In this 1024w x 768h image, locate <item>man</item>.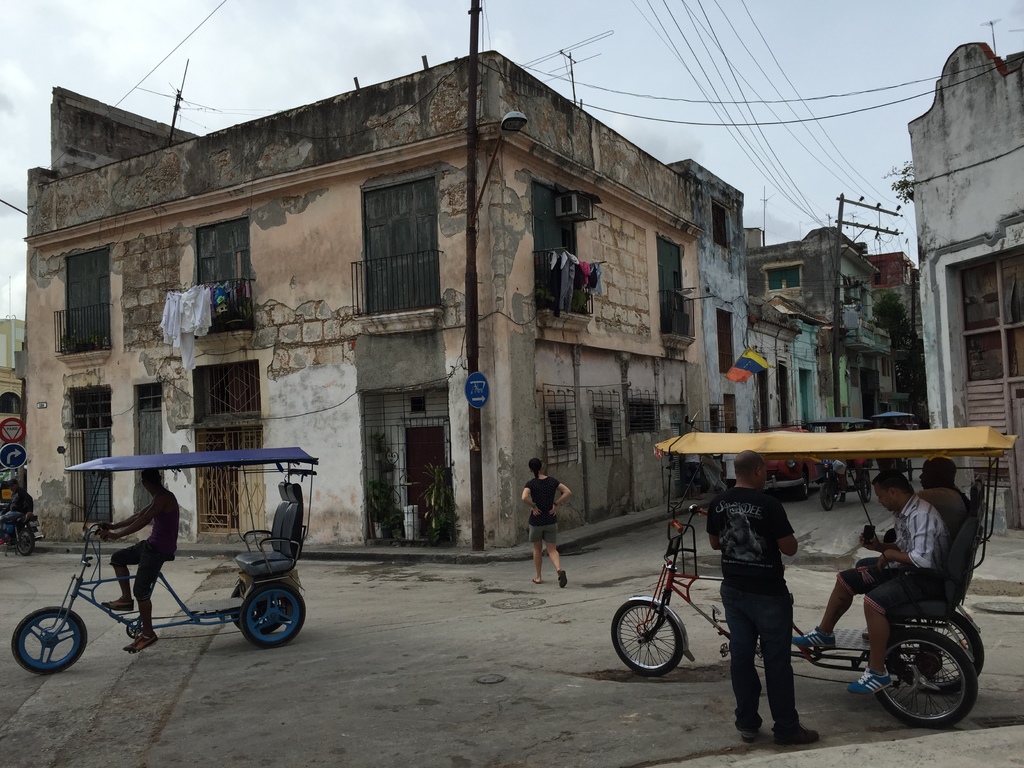
Bounding box: <bbox>706, 470, 831, 745</bbox>.
